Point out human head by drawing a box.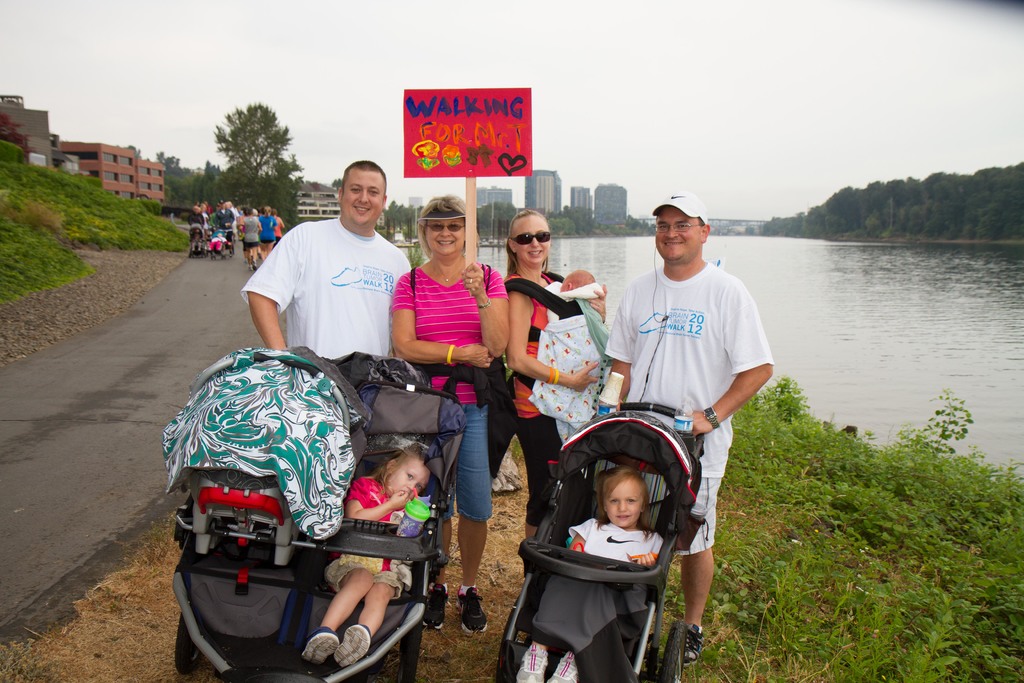
select_region(557, 270, 594, 292).
